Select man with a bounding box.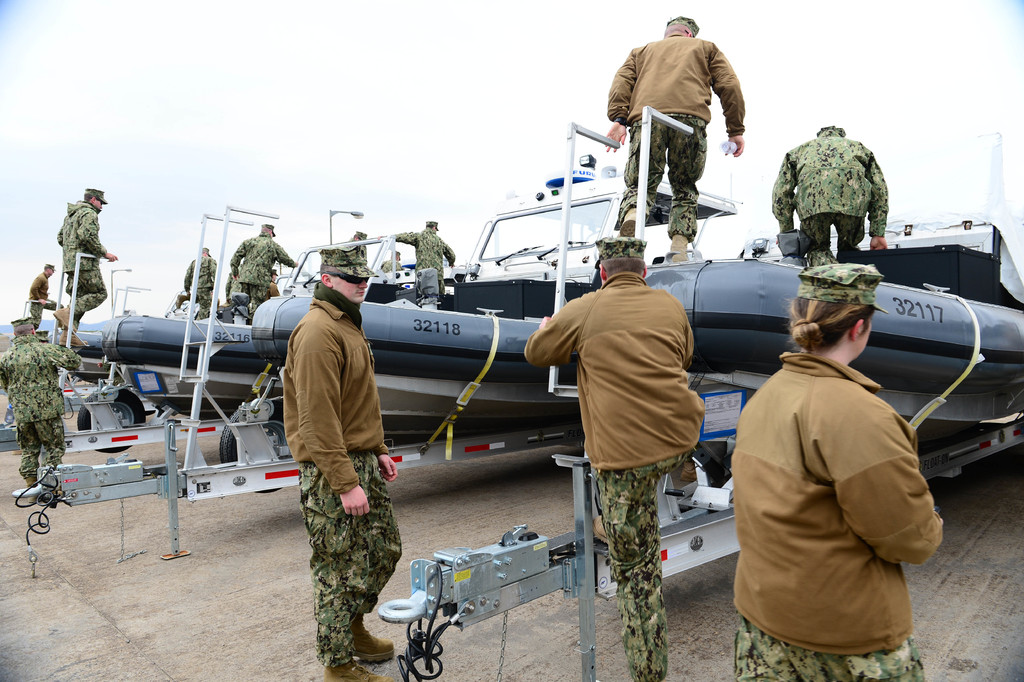
0:317:81:487.
